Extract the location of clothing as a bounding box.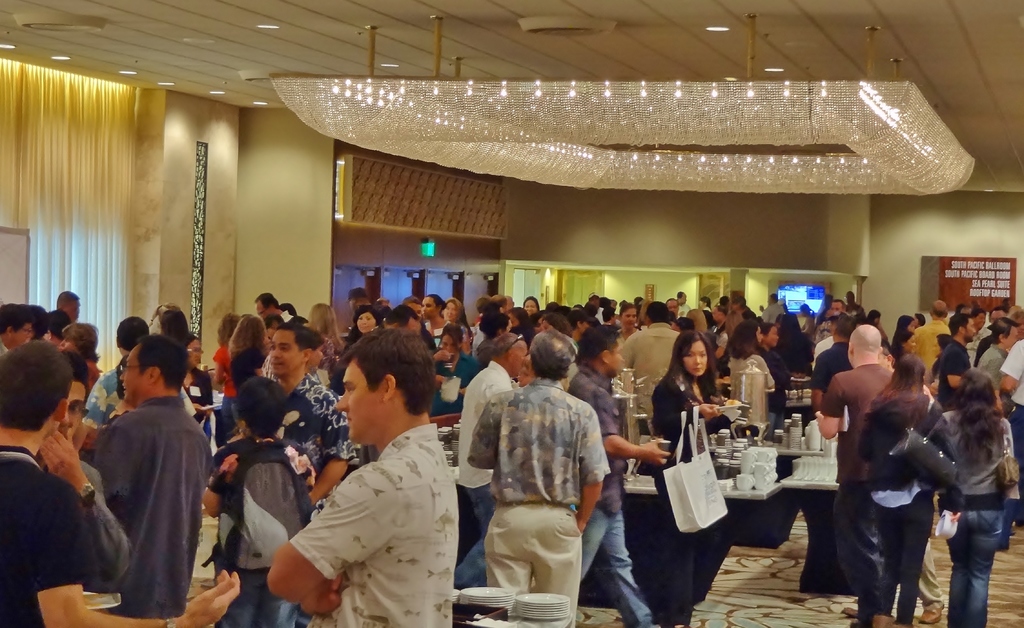
bbox(979, 342, 1004, 405).
